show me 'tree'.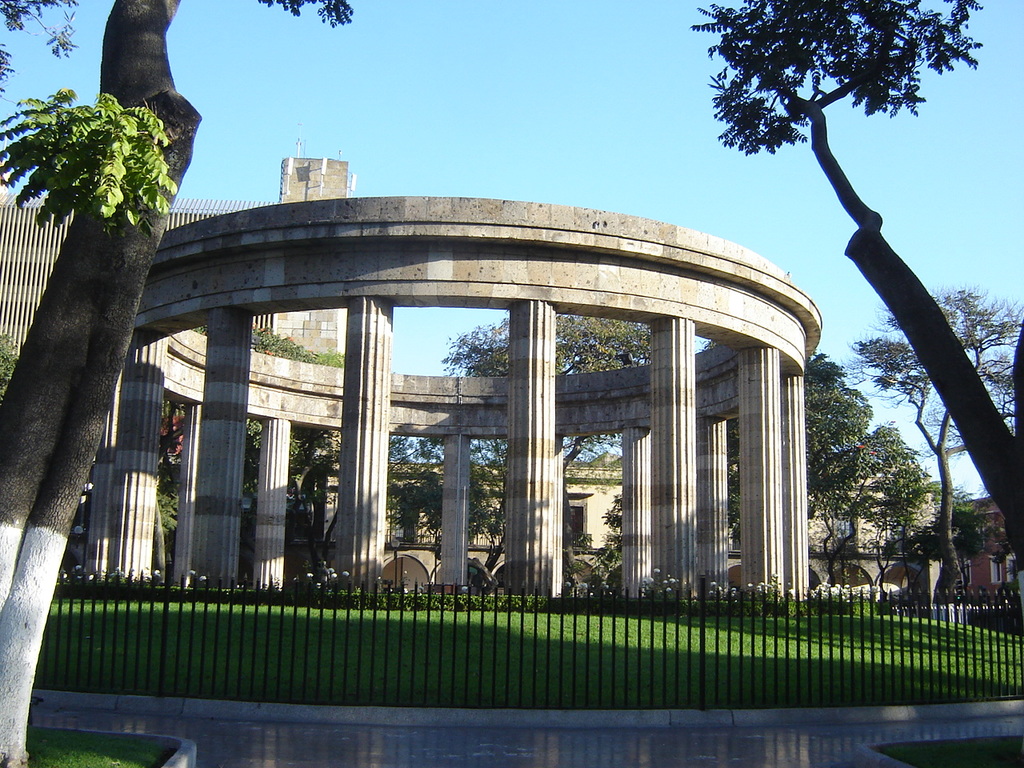
'tree' is here: 709:42:1002:568.
